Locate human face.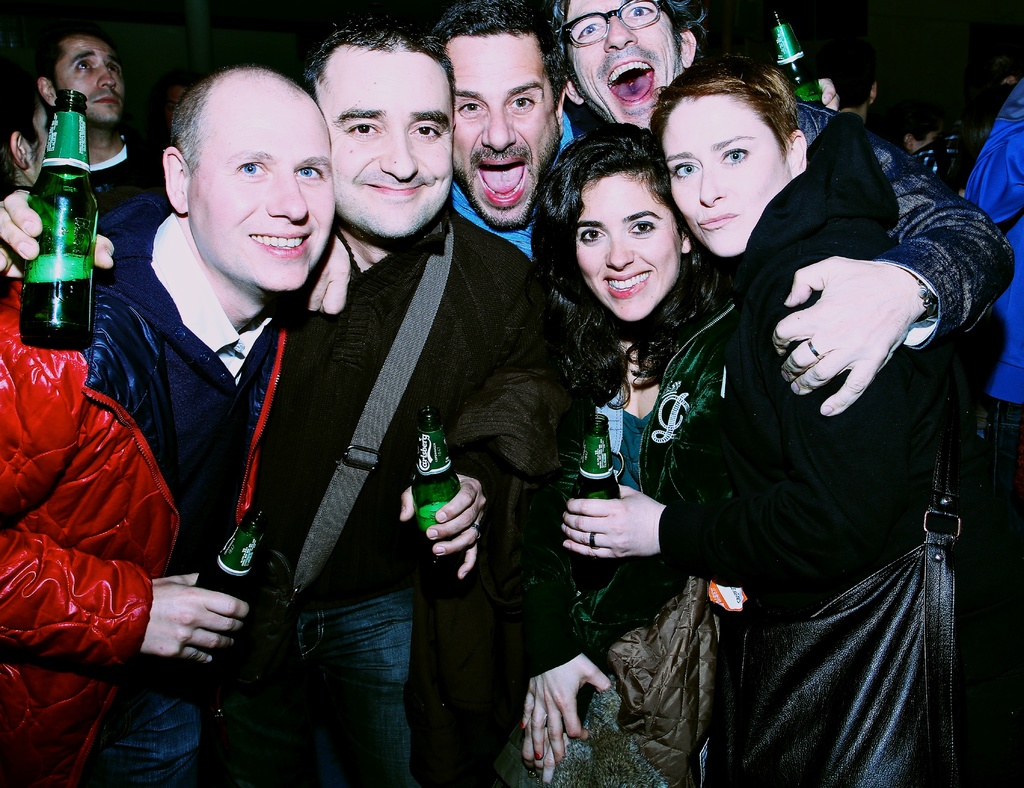
Bounding box: l=438, t=29, r=550, b=234.
